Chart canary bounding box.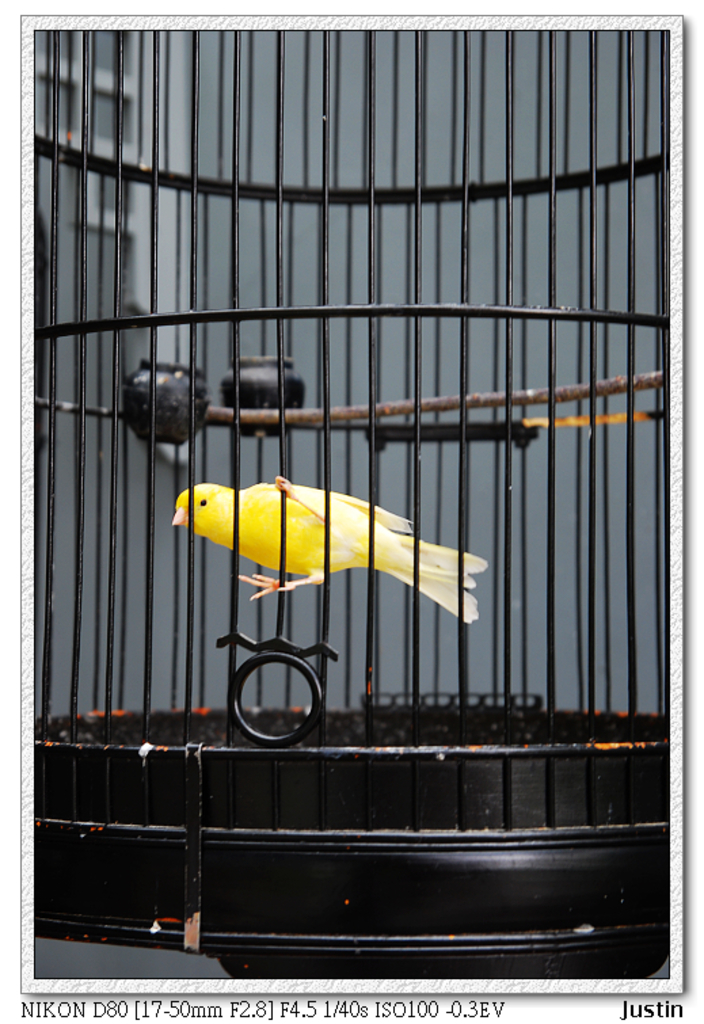
Charted: x1=170, y1=476, x2=495, y2=623.
